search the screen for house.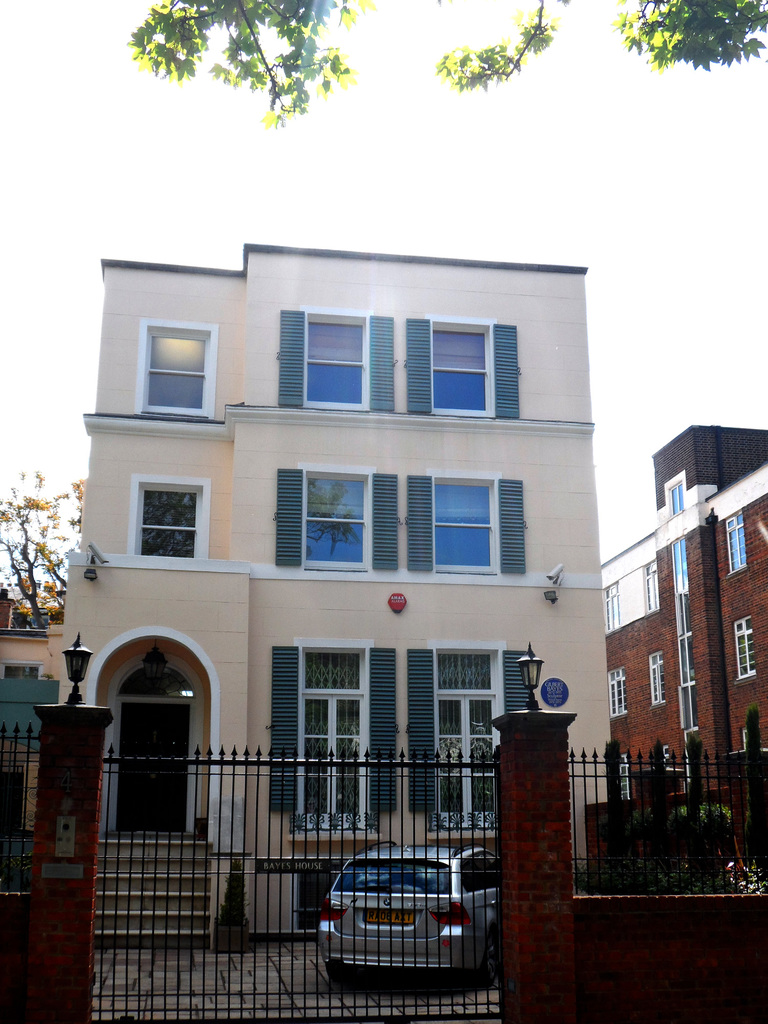
Found at Rect(604, 419, 767, 816).
